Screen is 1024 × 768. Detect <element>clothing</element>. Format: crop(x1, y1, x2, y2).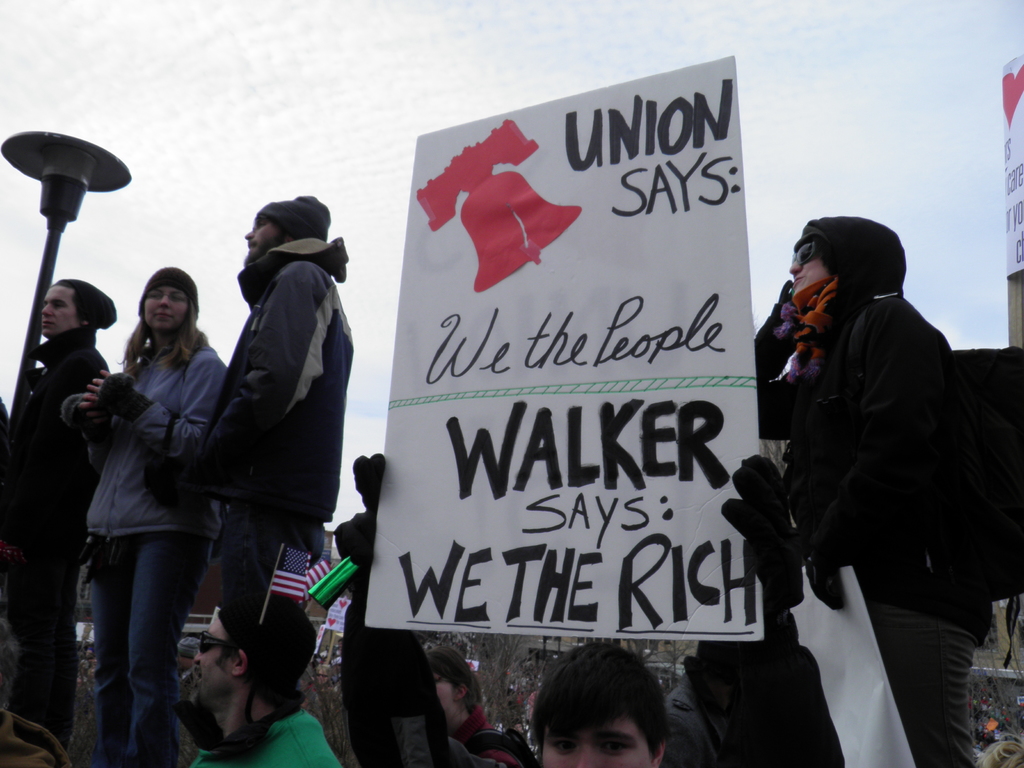
crop(62, 308, 217, 748).
